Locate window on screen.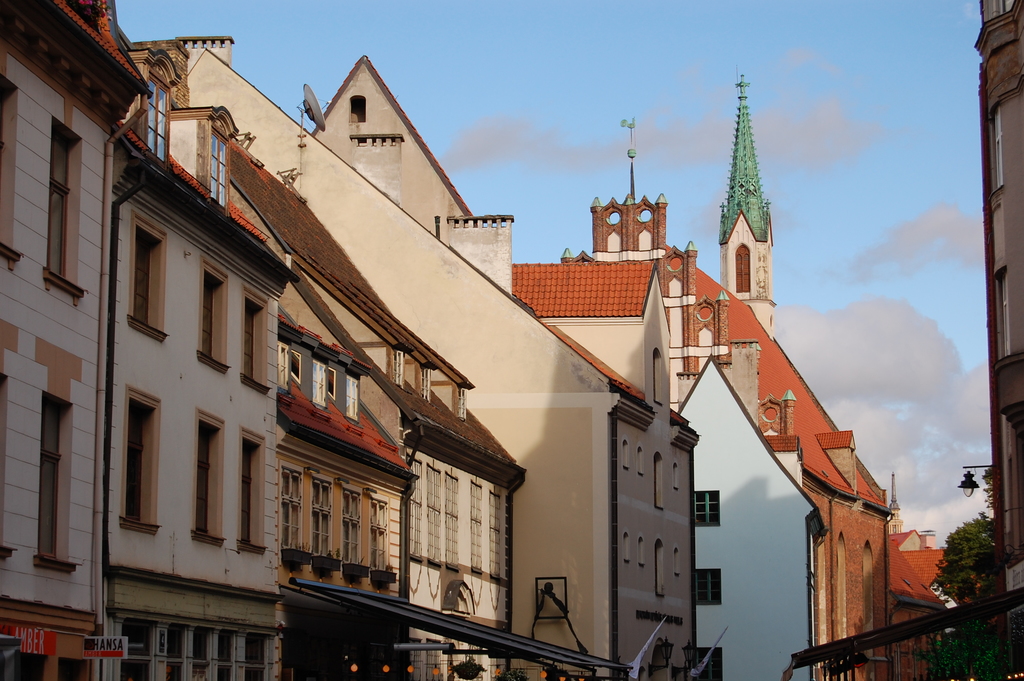
On screen at rect(281, 464, 301, 549).
